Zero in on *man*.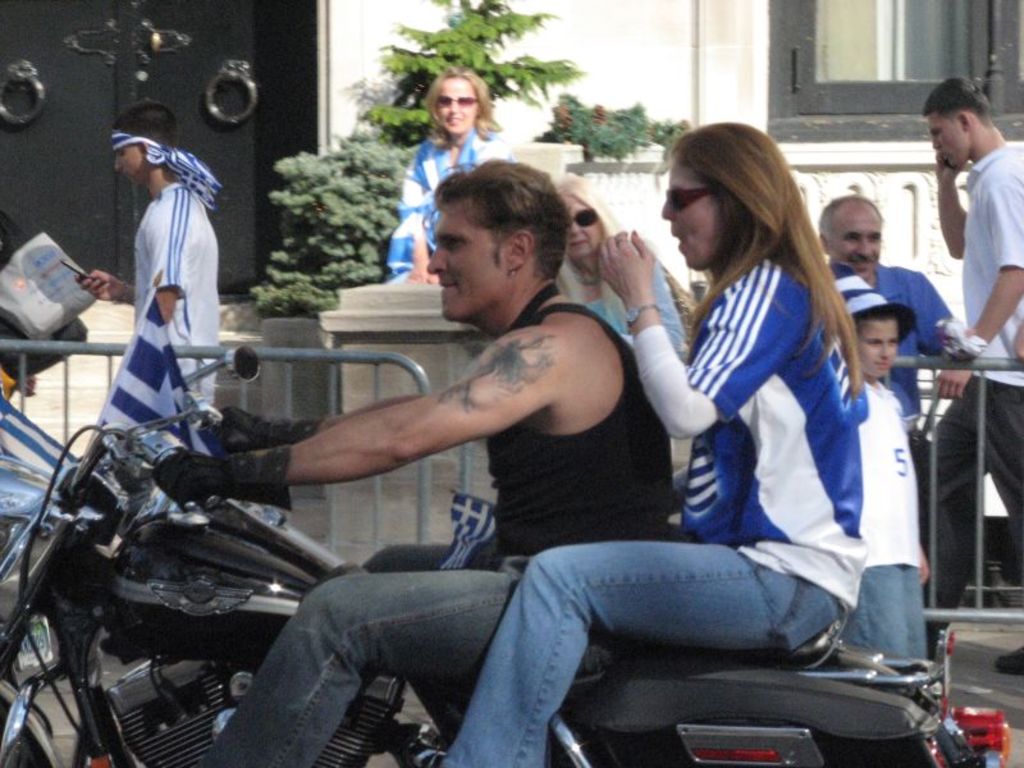
Zeroed in: Rect(174, 155, 691, 767).
